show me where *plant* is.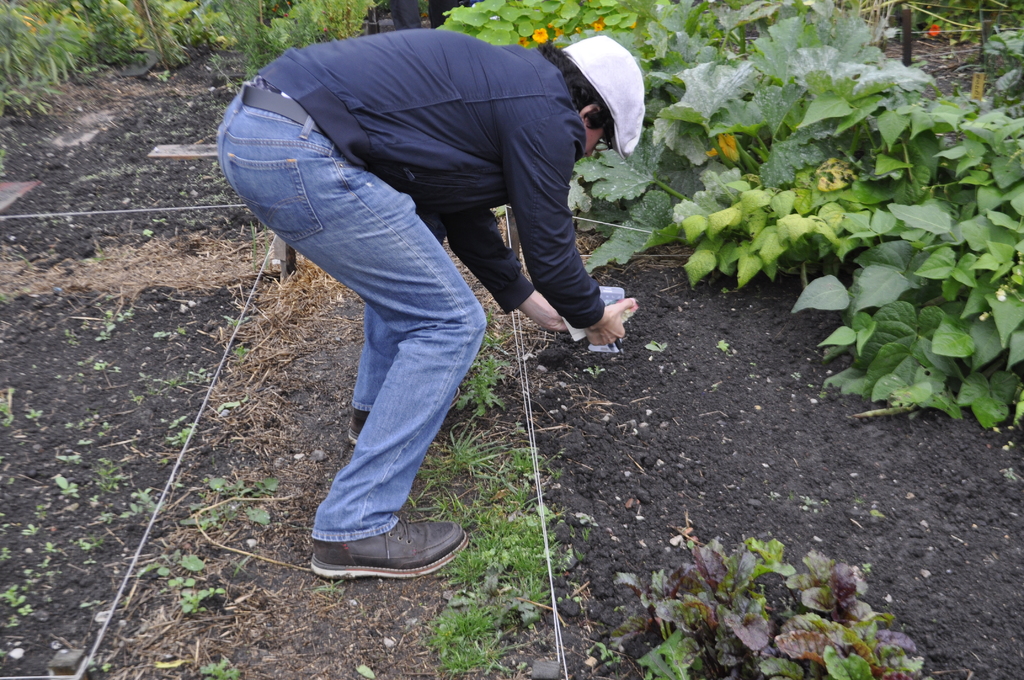
*plant* is at x1=0, y1=400, x2=15, y2=430.
